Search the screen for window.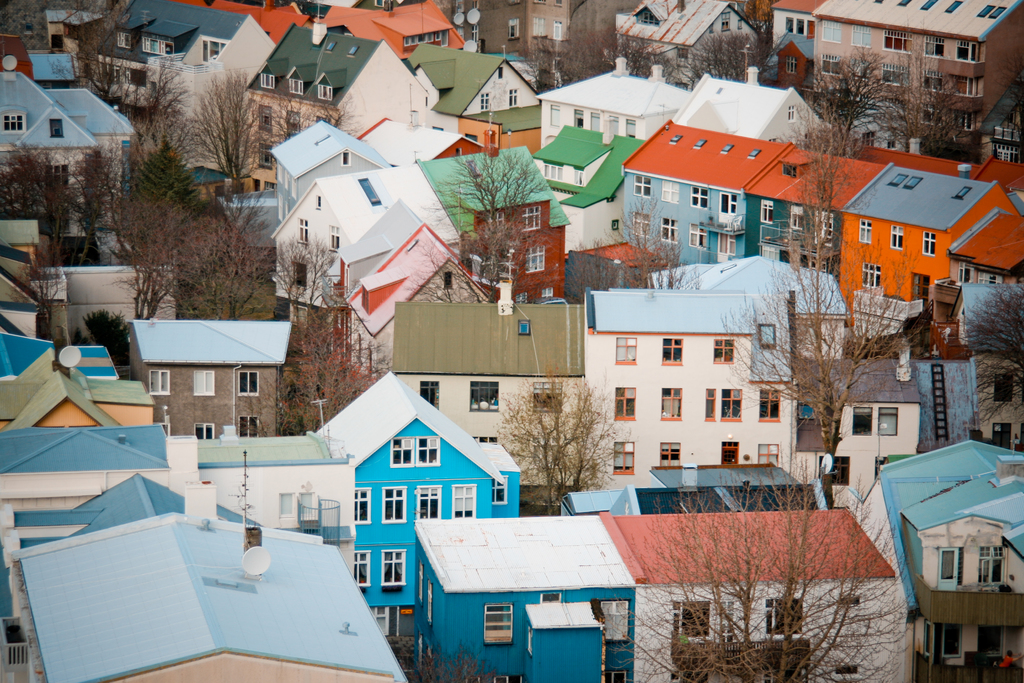
Found at 862,131,876,148.
